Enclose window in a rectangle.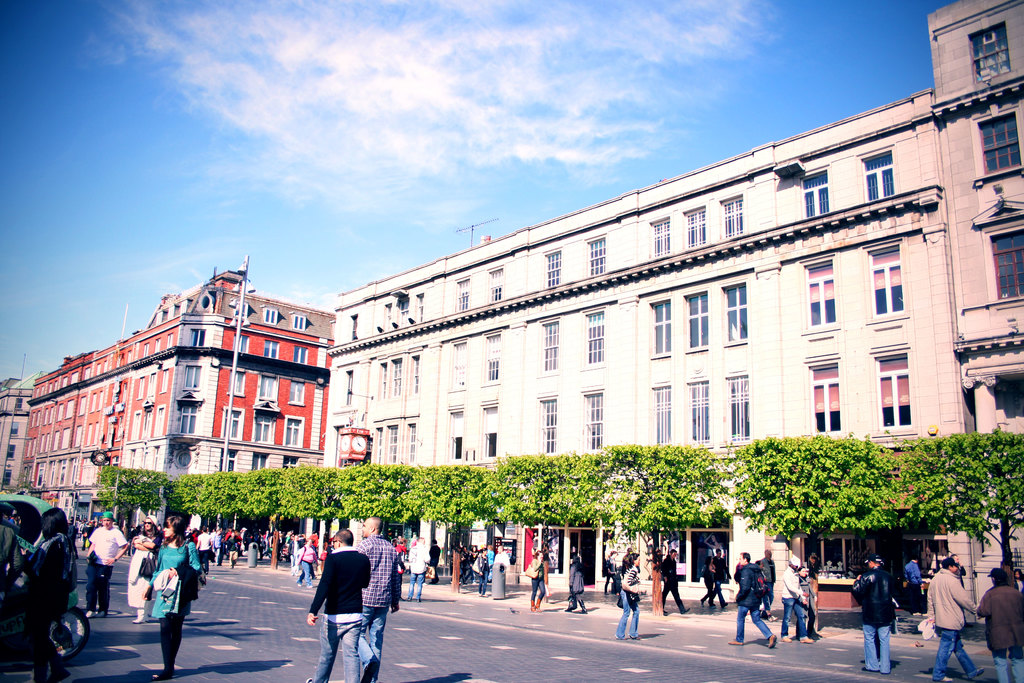
BBox(460, 279, 470, 311).
